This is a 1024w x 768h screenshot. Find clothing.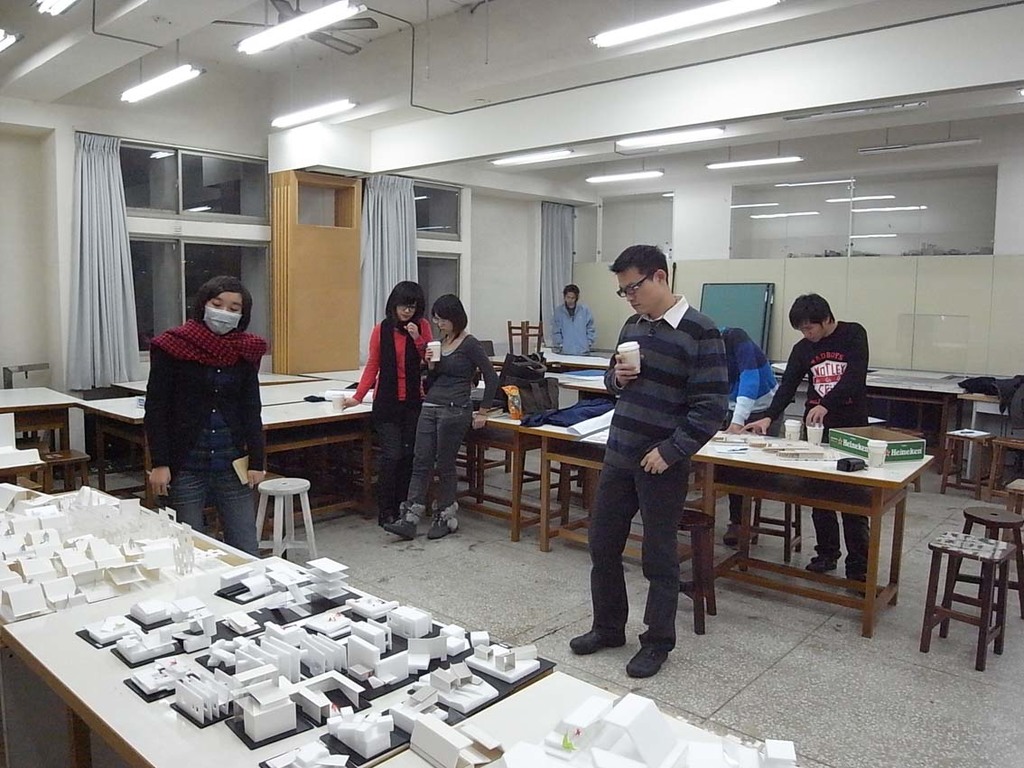
Bounding box: Rect(351, 314, 438, 516).
